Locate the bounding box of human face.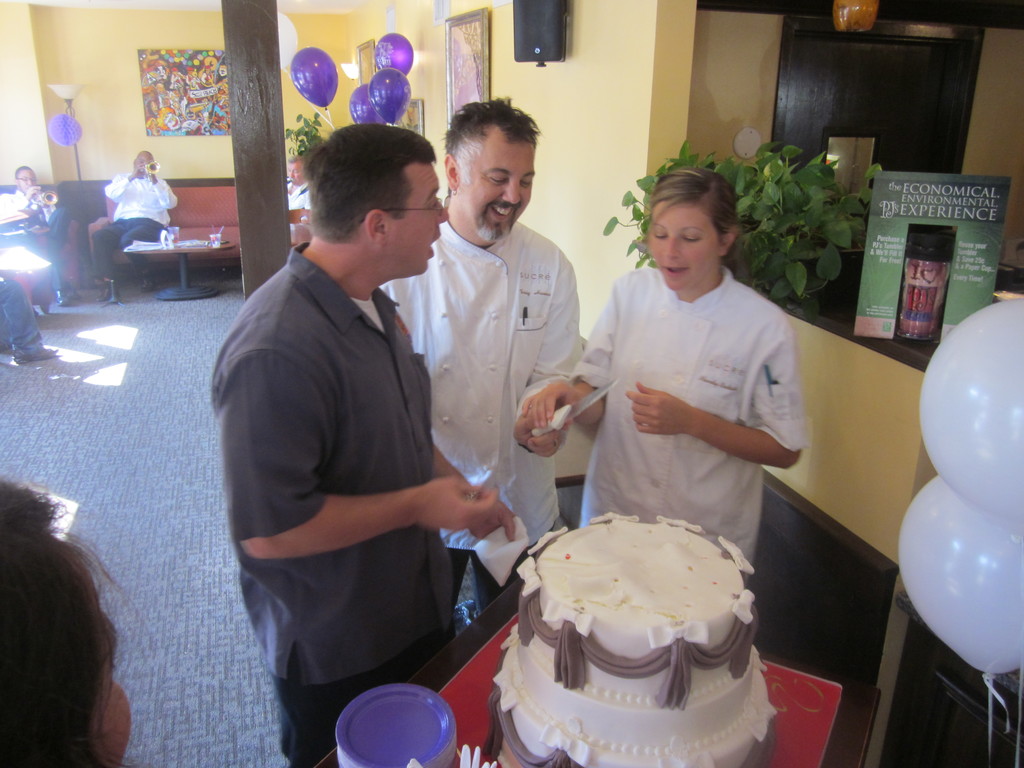
Bounding box: 135,154,152,170.
